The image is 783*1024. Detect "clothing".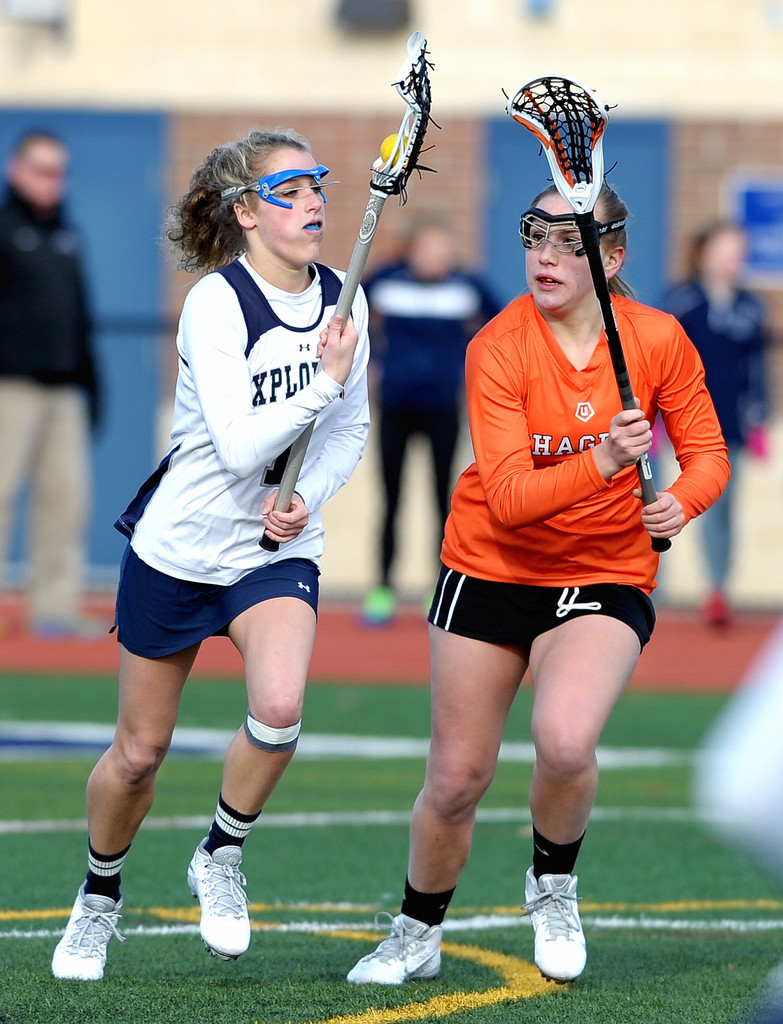
Detection: 107,251,387,665.
